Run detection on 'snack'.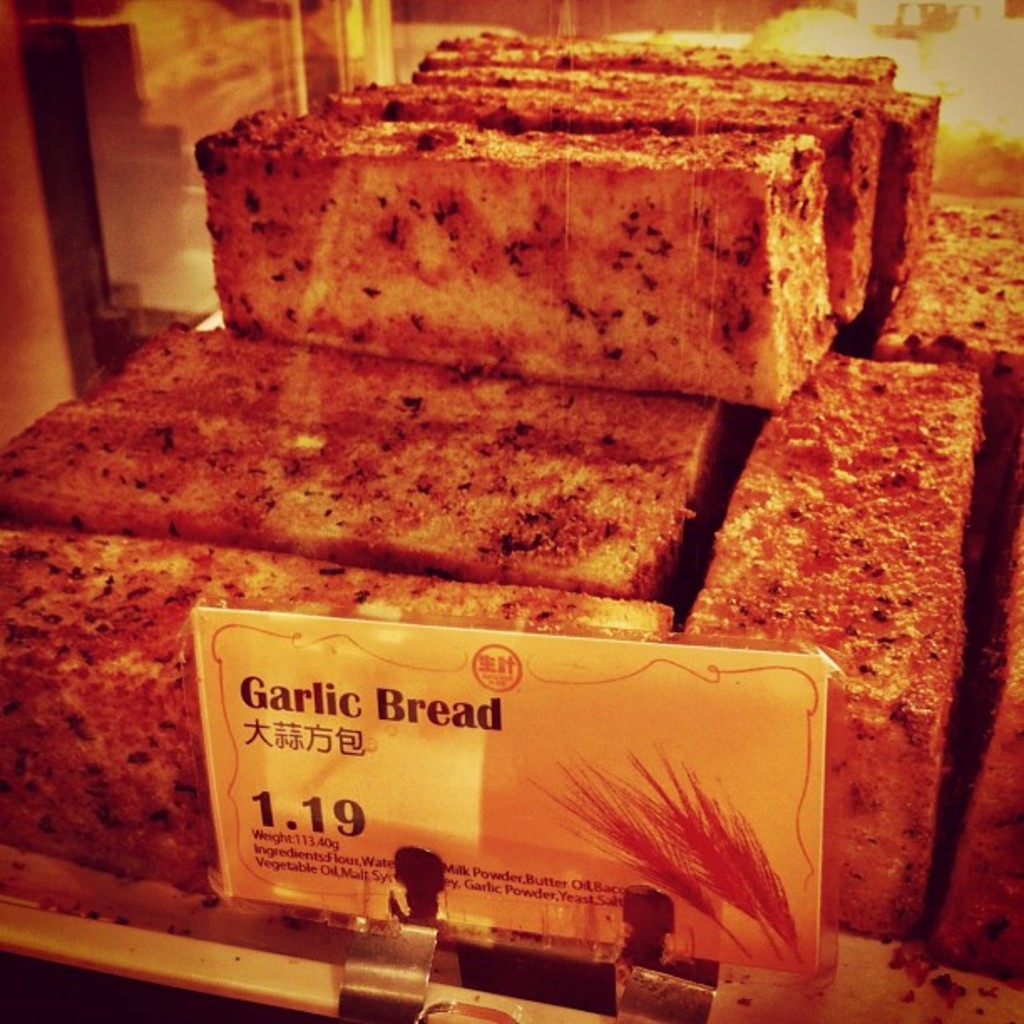
Result: (x1=880, y1=204, x2=1022, y2=443).
